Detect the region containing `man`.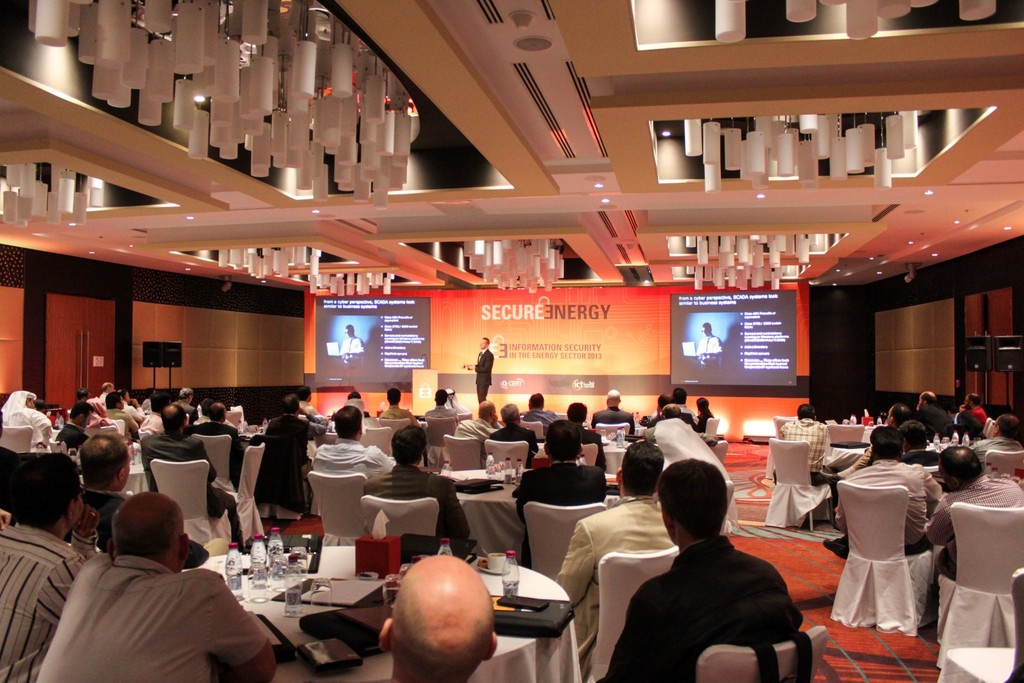
crop(460, 337, 495, 400).
